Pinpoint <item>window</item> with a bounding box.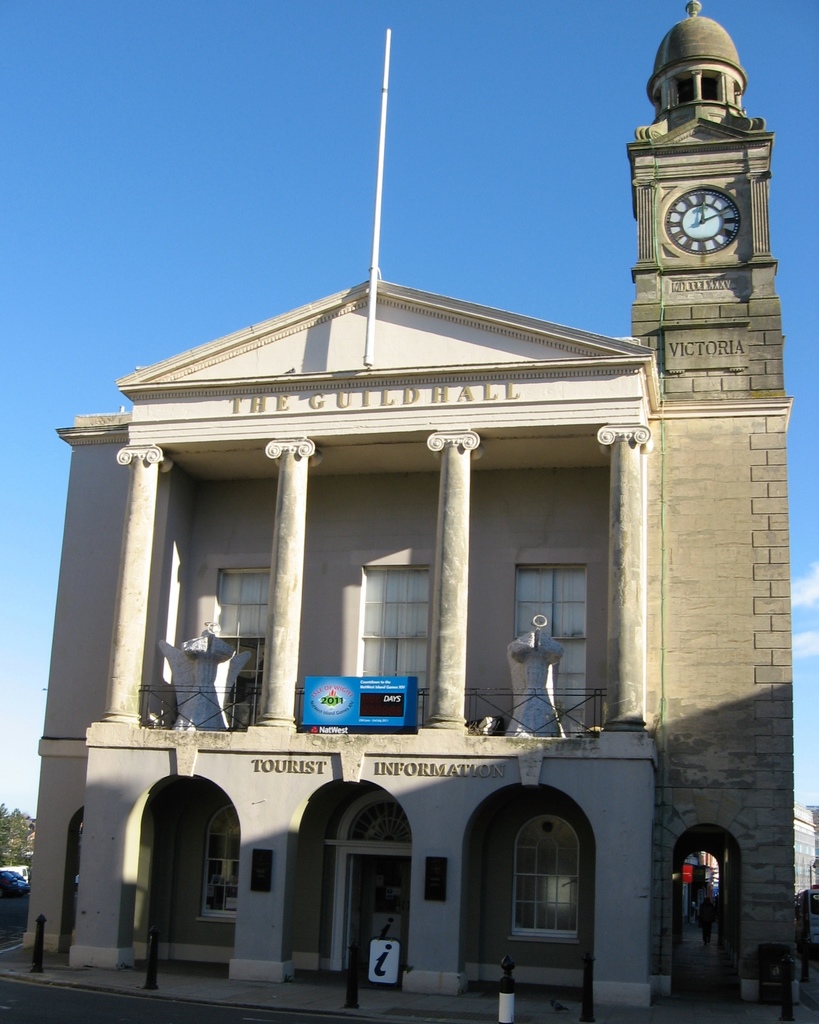
(195, 803, 237, 929).
